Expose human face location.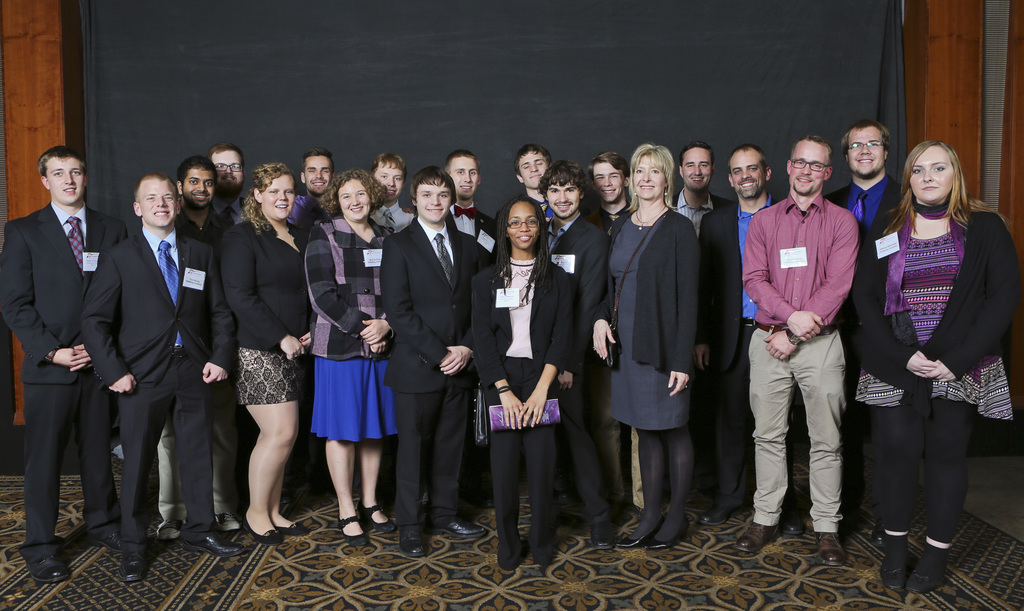
Exposed at bbox=(729, 149, 767, 198).
